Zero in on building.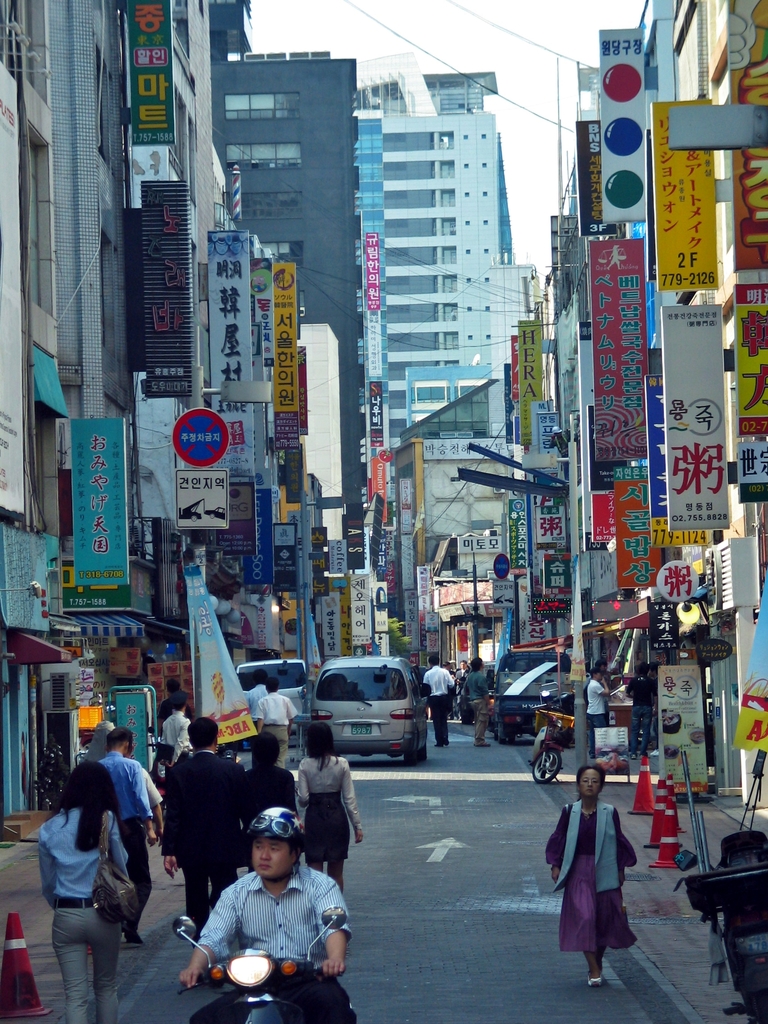
Zeroed in: BBox(511, 0, 767, 960).
